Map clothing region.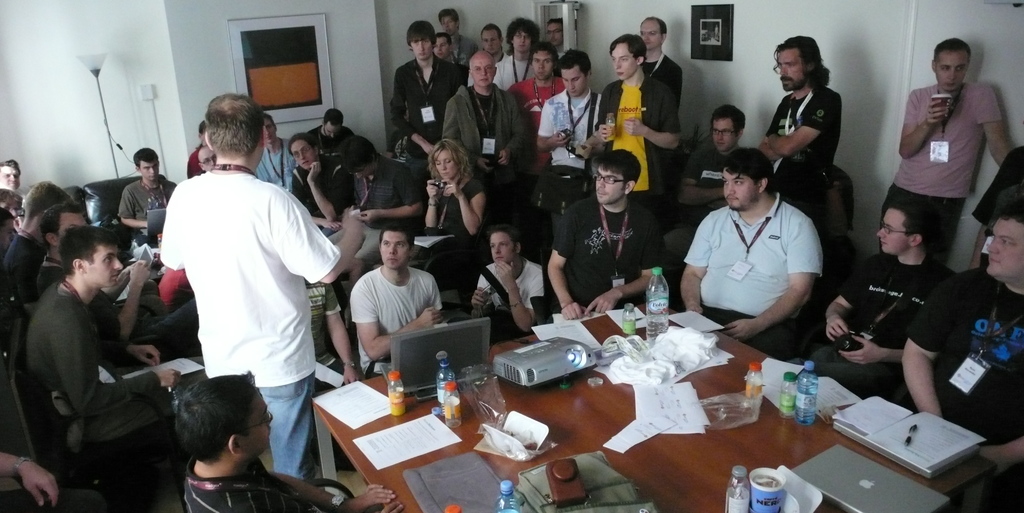
Mapped to select_region(473, 256, 559, 324).
